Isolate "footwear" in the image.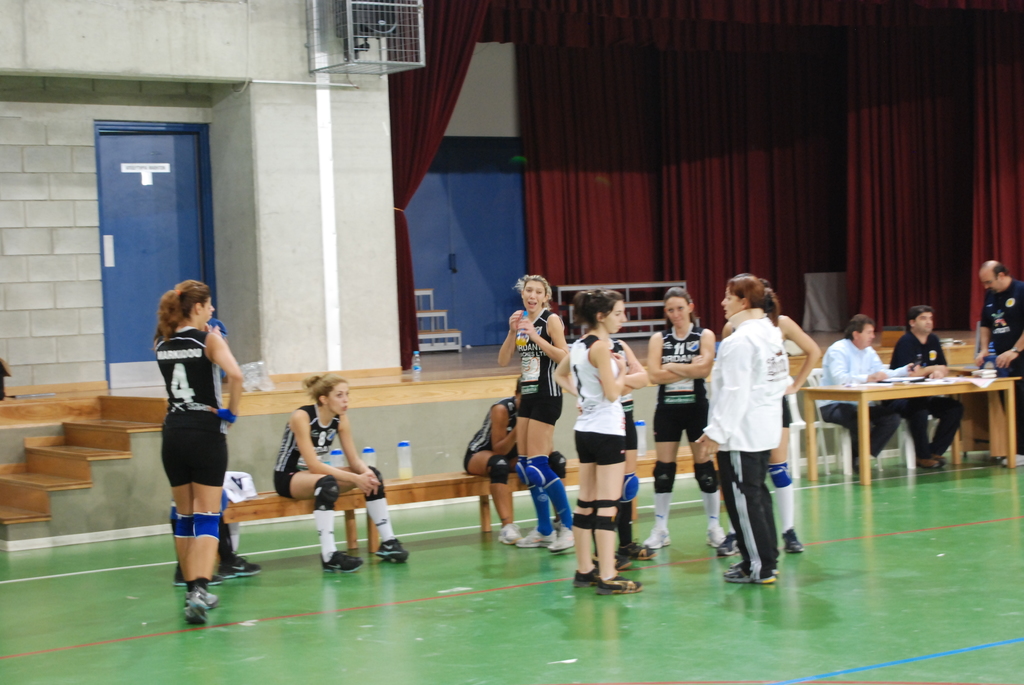
Isolated region: locate(717, 534, 742, 554).
